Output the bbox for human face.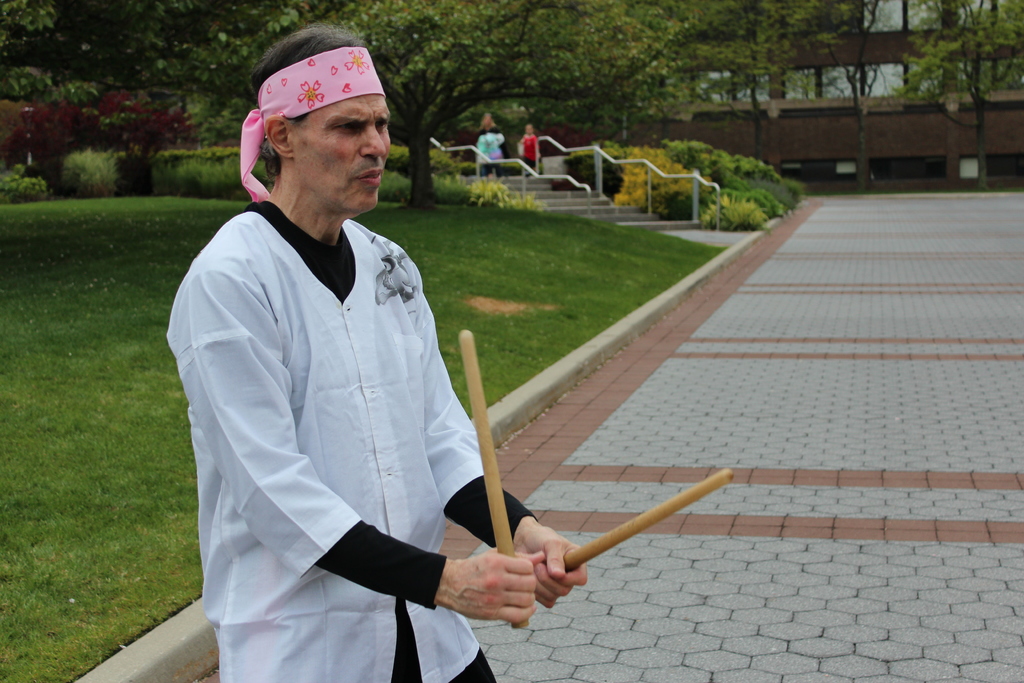
<bbox>289, 92, 392, 214</bbox>.
